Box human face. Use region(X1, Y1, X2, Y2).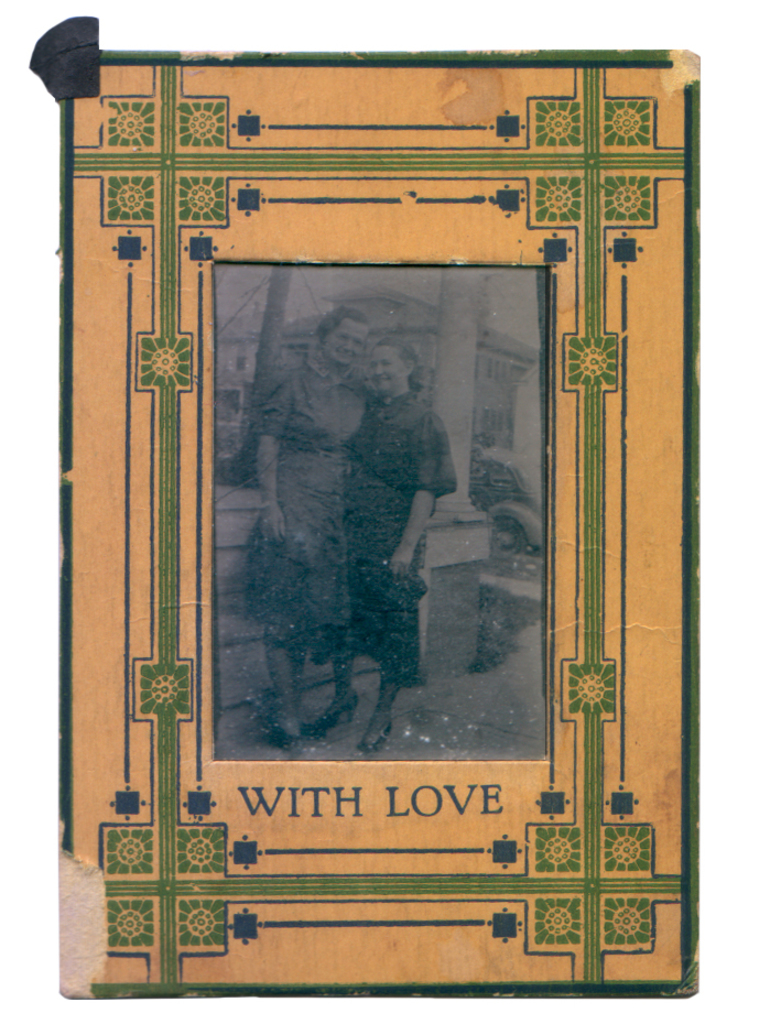
region(386, 255, 501, 318).
